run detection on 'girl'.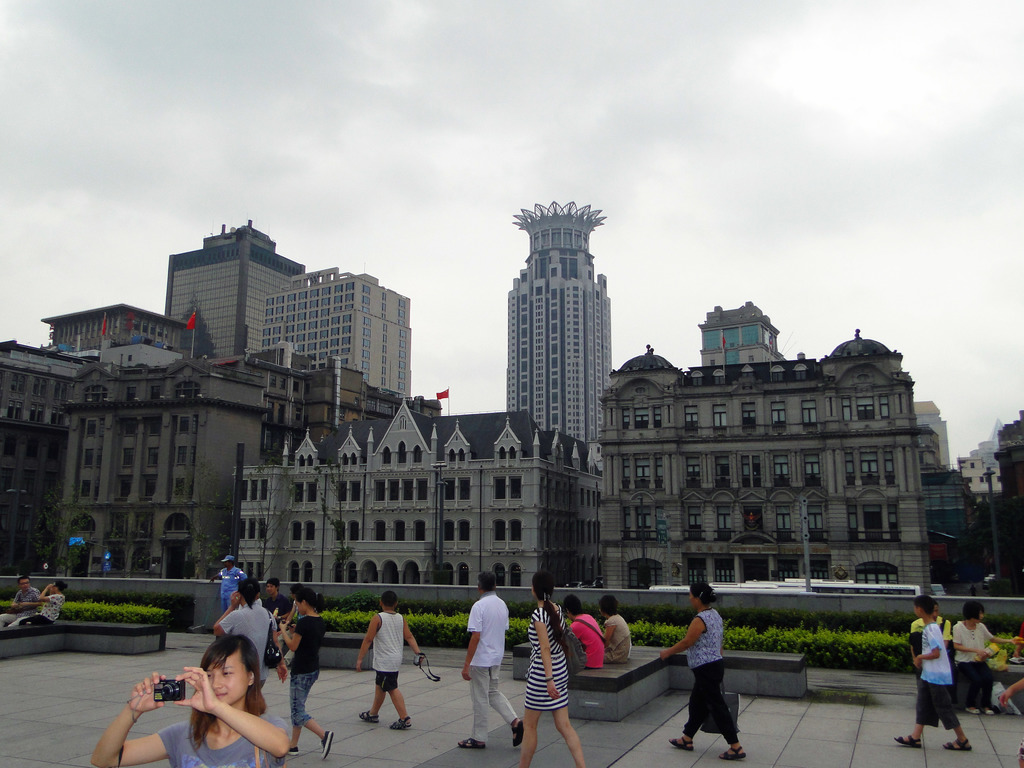
Result: 88:637:291:767.
